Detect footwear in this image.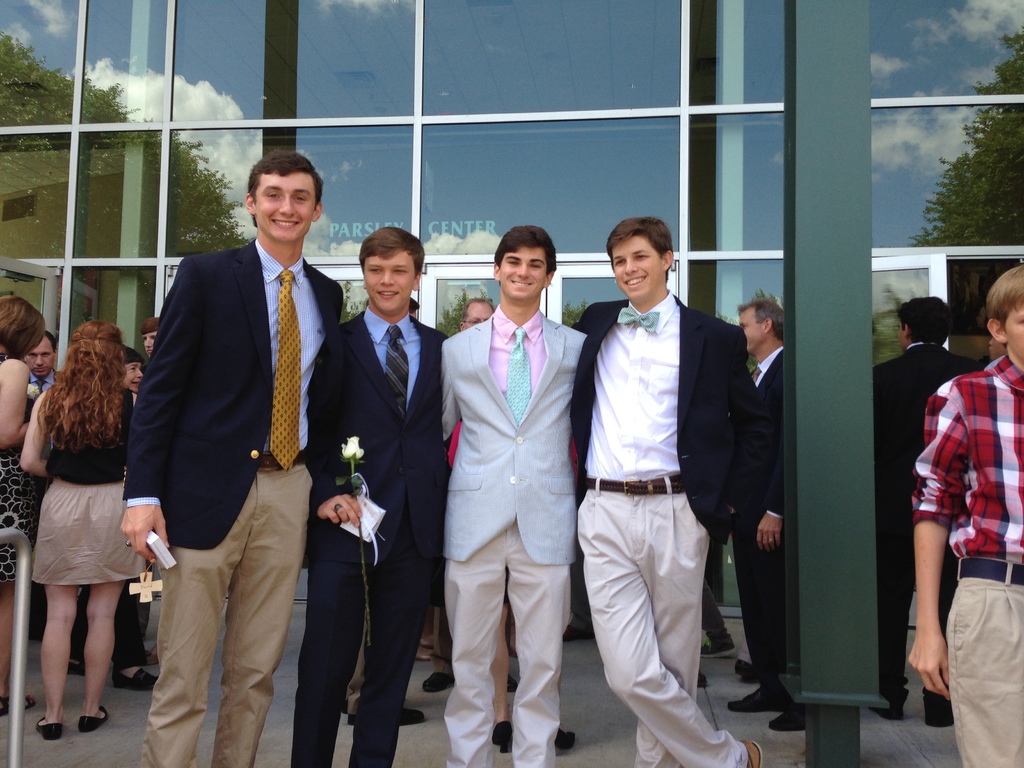
Detection: BBox(735, 736, 754, 767).
